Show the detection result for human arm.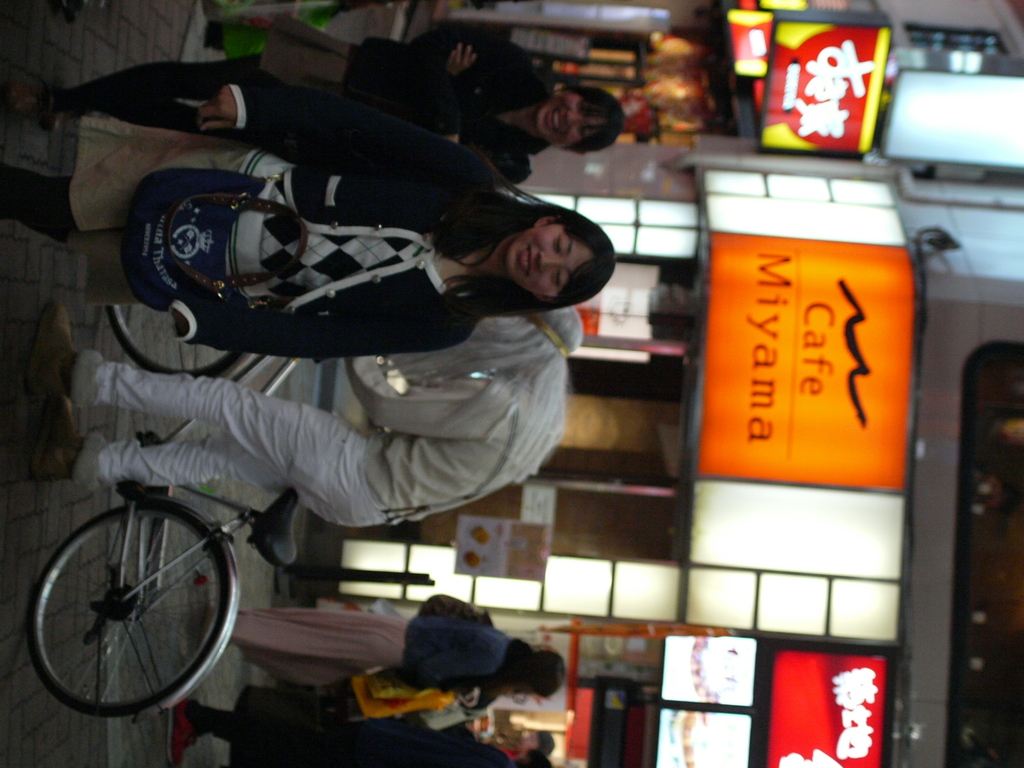
bbox=(402, 26, 542, 148).
